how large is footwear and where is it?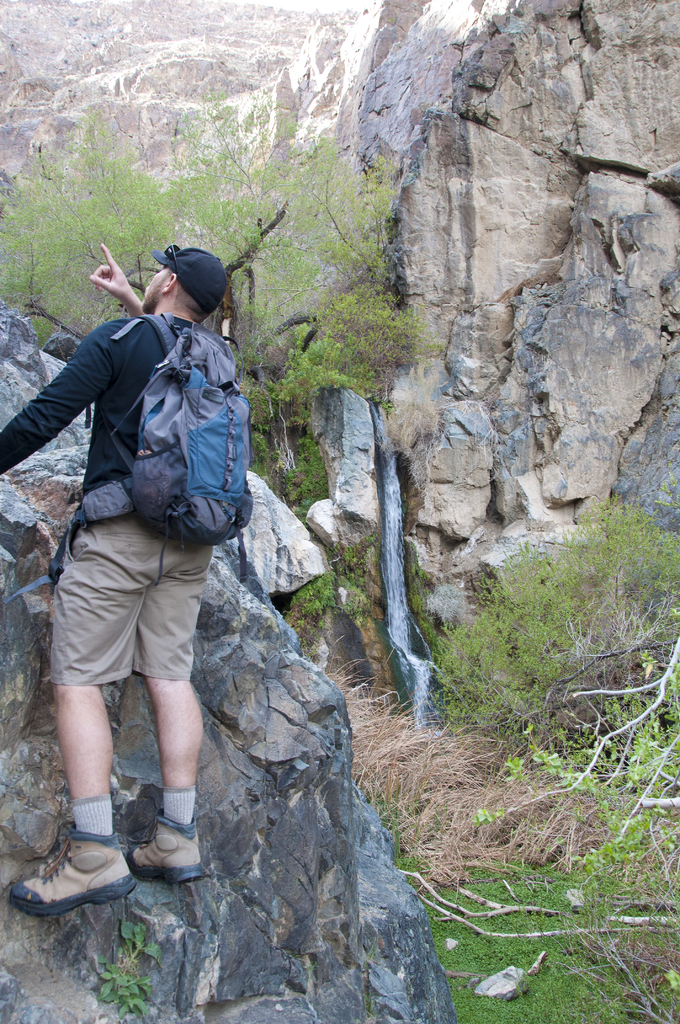
Bounding box: {"left": 122, "top": 813, "right": 206, "bottom": 884}.
